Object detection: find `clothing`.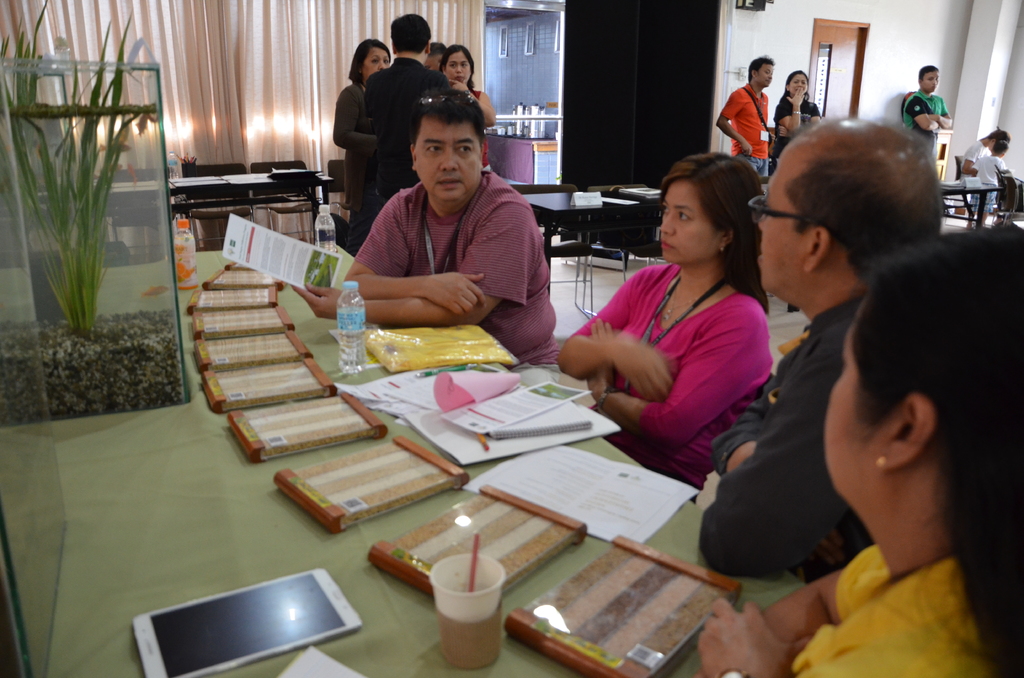
Rect(768, 95, 817, 168).
